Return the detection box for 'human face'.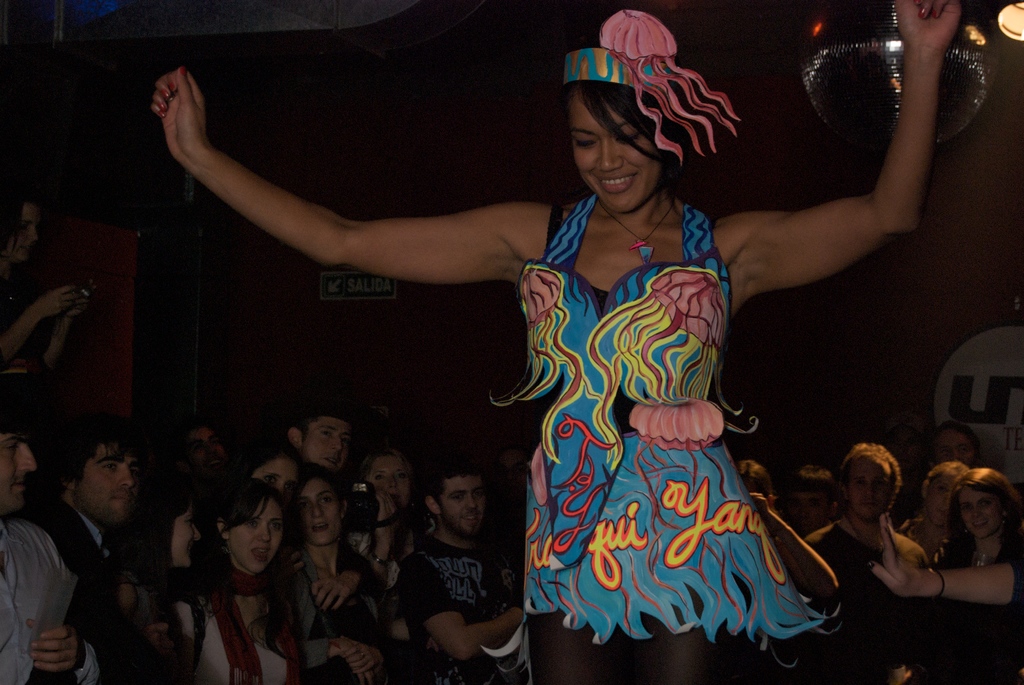
[447, 476, 479, 533].
